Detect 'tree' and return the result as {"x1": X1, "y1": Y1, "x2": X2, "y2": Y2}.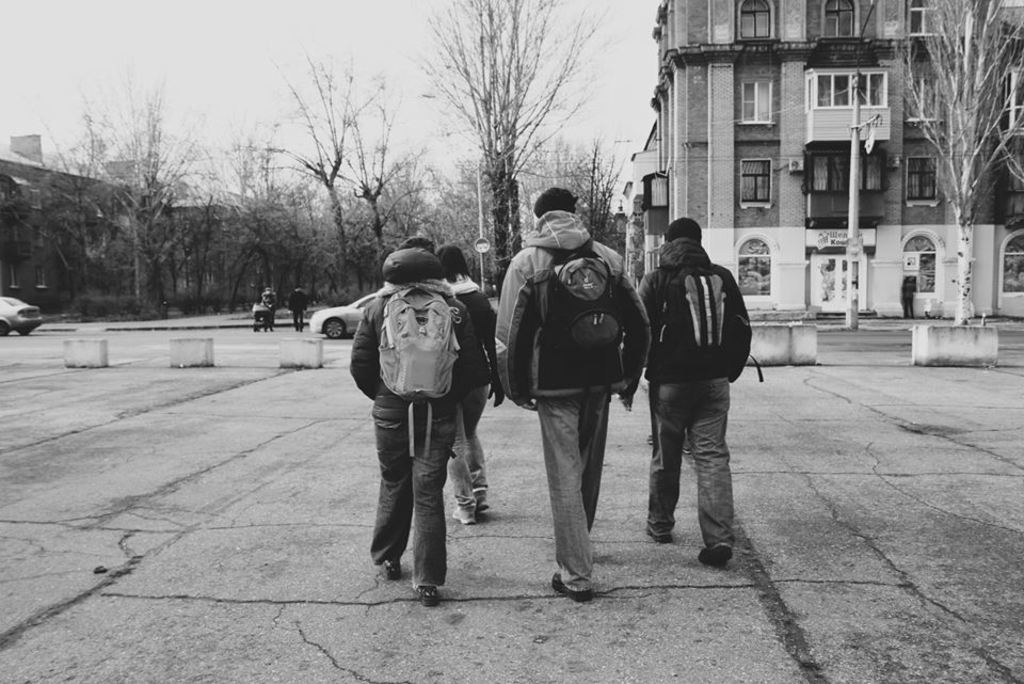
{"x1": 406, "y1": 0, "x2": 627, "y2": 282}.
